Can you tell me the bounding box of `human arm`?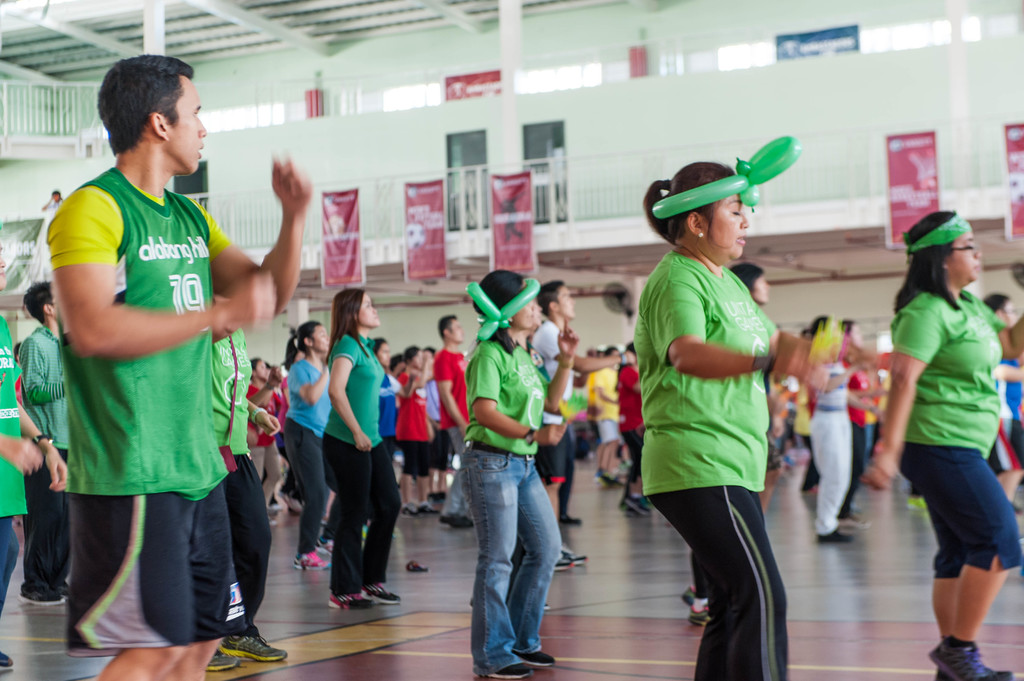
rect(13, 378, 72, 493).
